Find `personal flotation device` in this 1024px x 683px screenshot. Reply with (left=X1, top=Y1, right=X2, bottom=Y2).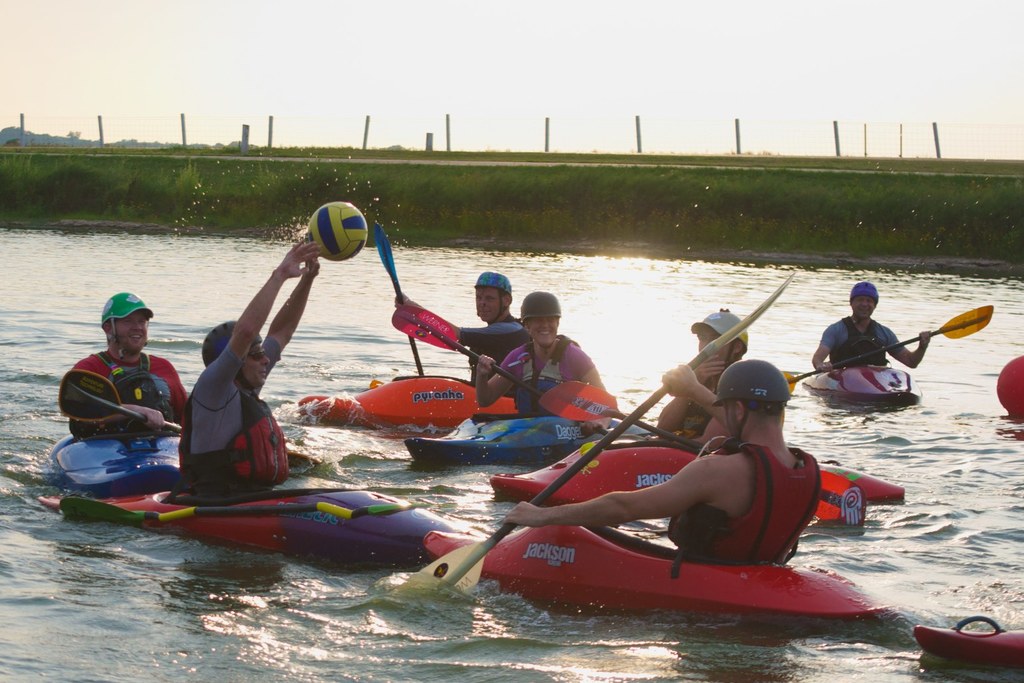
(left=833, top=315, right=890, bottom=368).
